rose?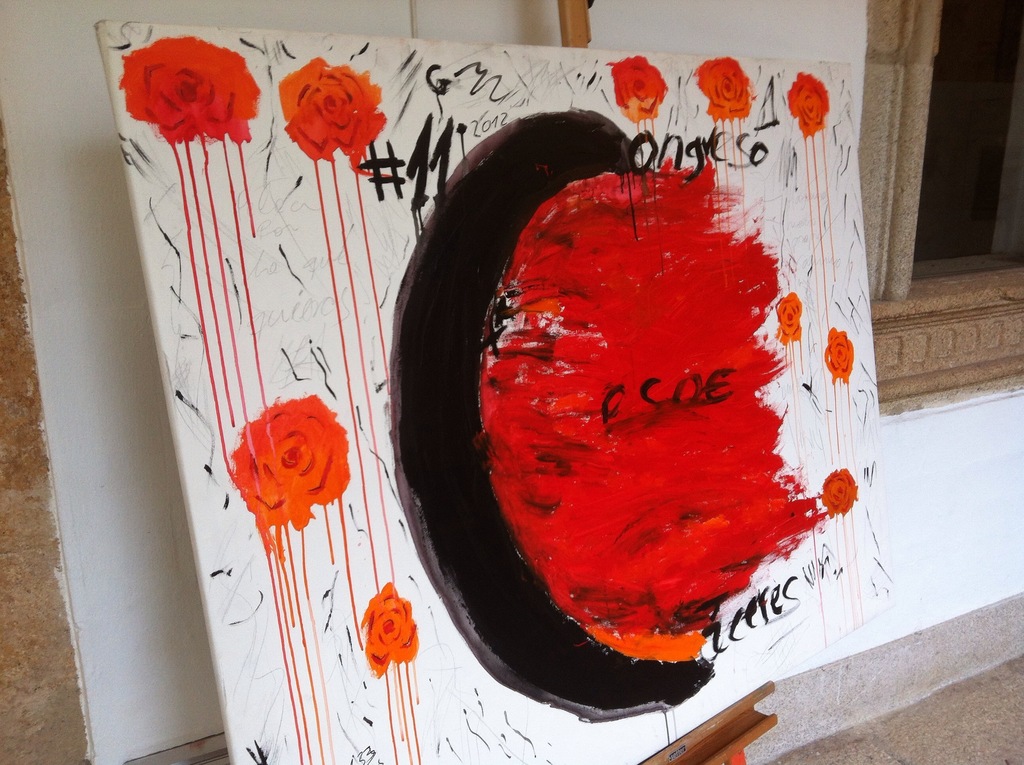
rect(229, 393, 349, 530)
